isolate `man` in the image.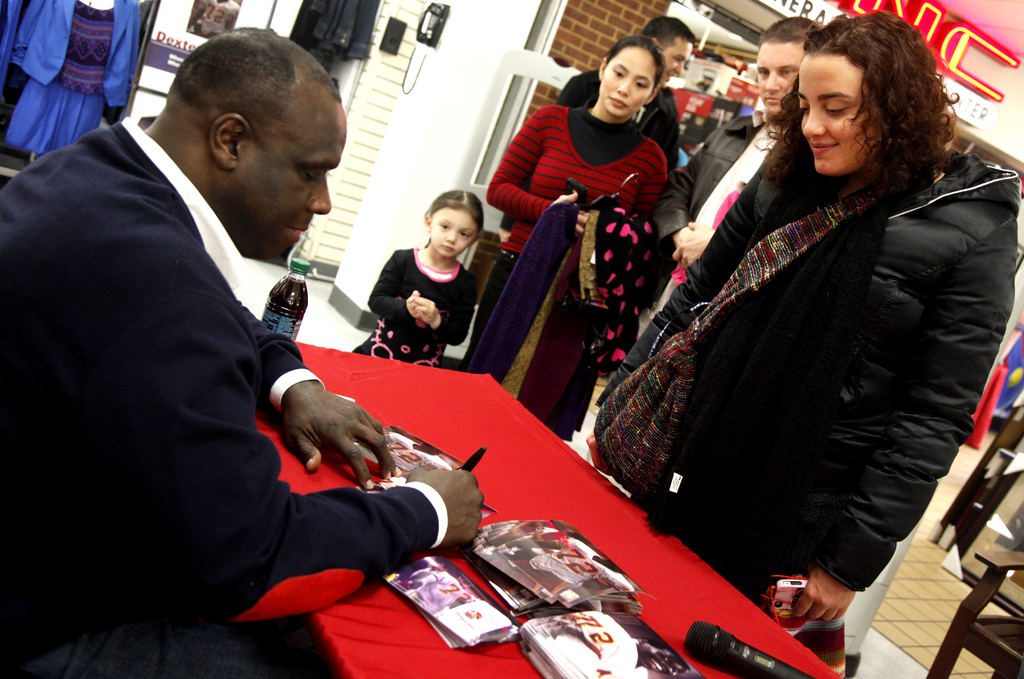
Isolated region: detection(402, 560, 441, 589).
